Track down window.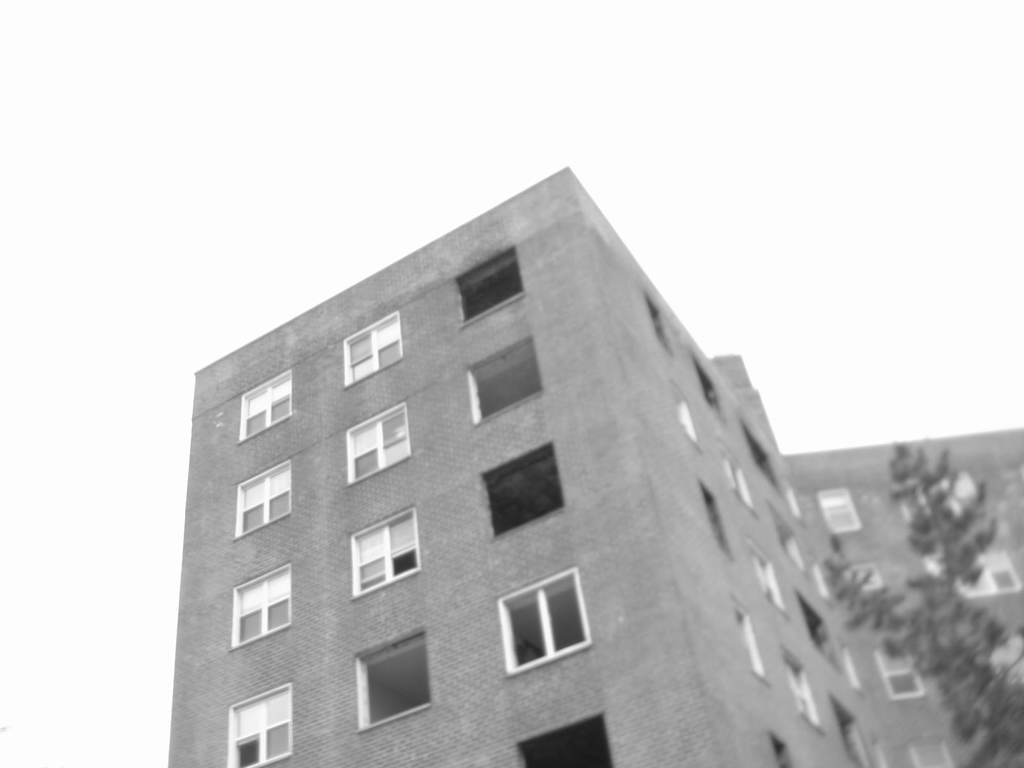
Tracked to {"left": 913, "top": 737, "right": 954, "bottom": 767}.
